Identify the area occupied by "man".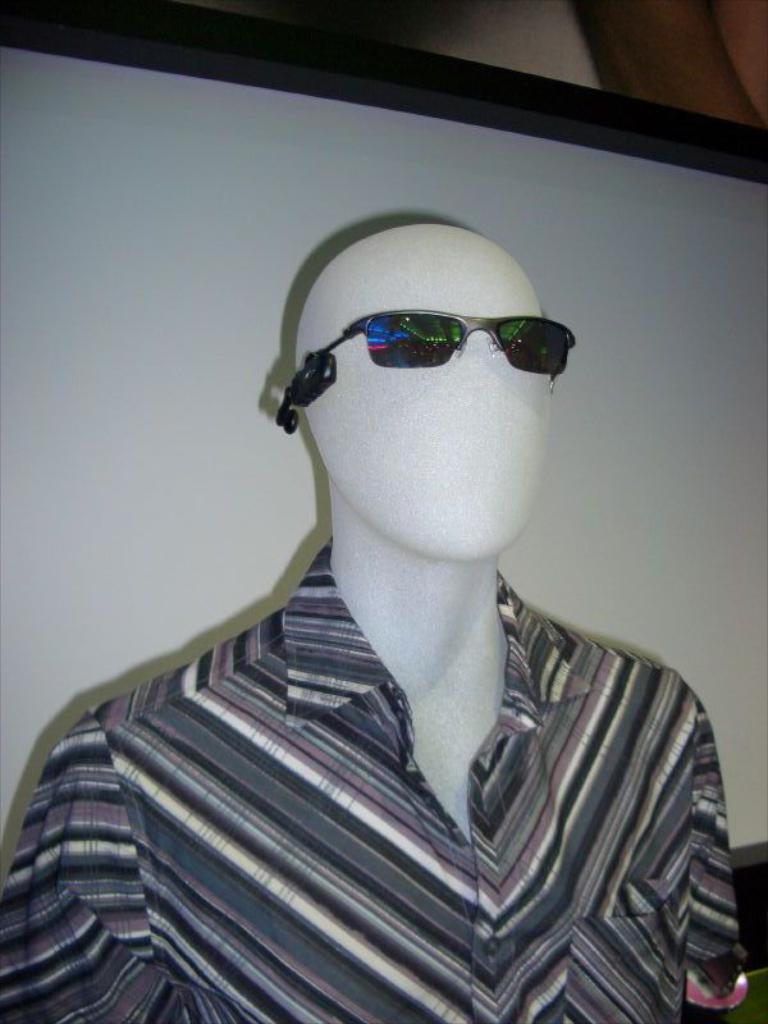
Area: region(0, 221, 741, 1023).
